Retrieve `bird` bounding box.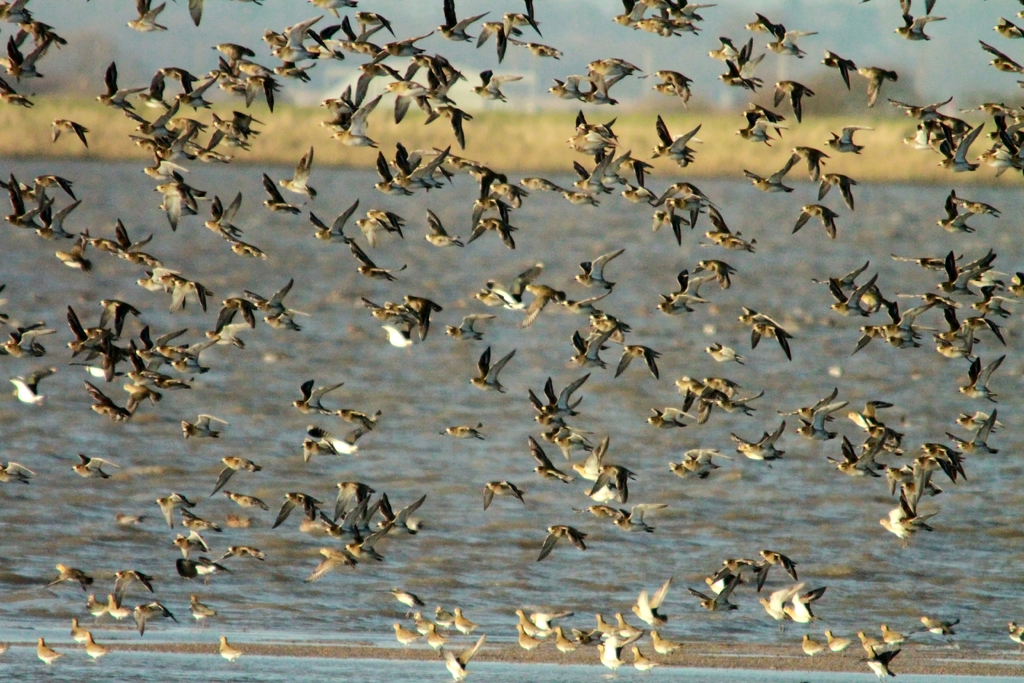
Bounding box: box=[747, 588, 798, 613].
